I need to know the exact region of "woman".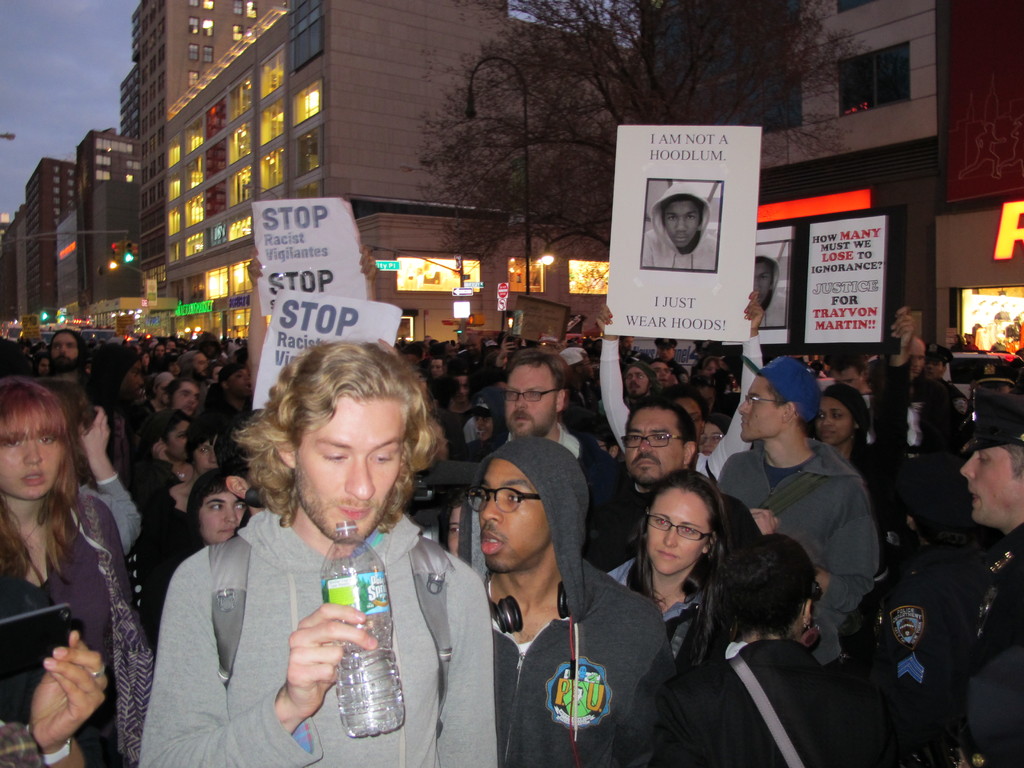
Region: BBox(0, 381, 154, 767).
